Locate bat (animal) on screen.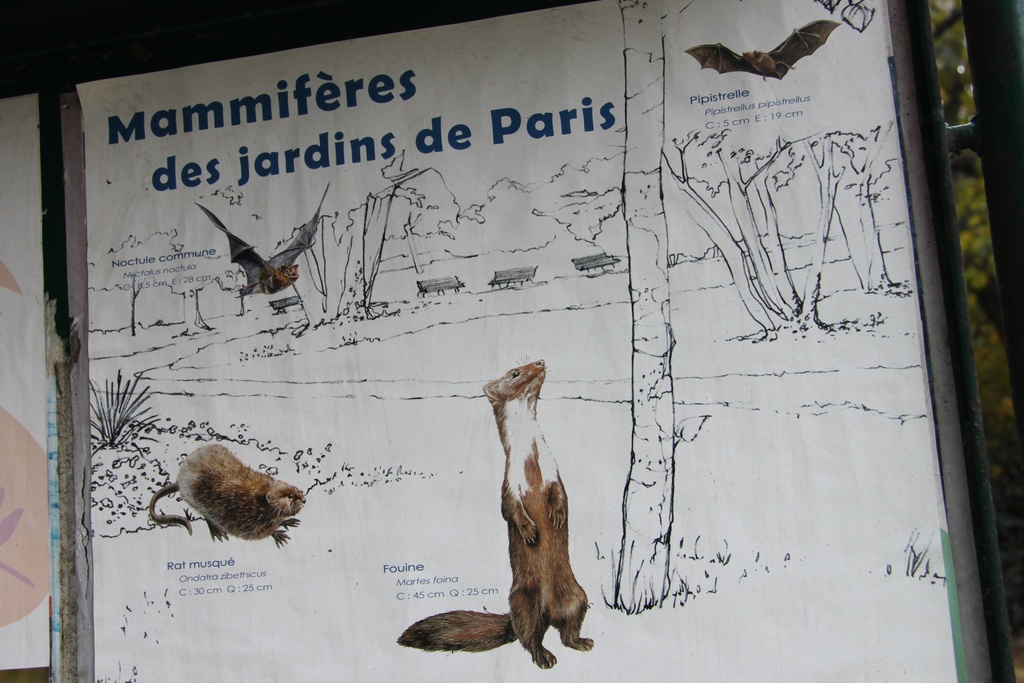
On screen at select_region(191, 183, 329, 299).
